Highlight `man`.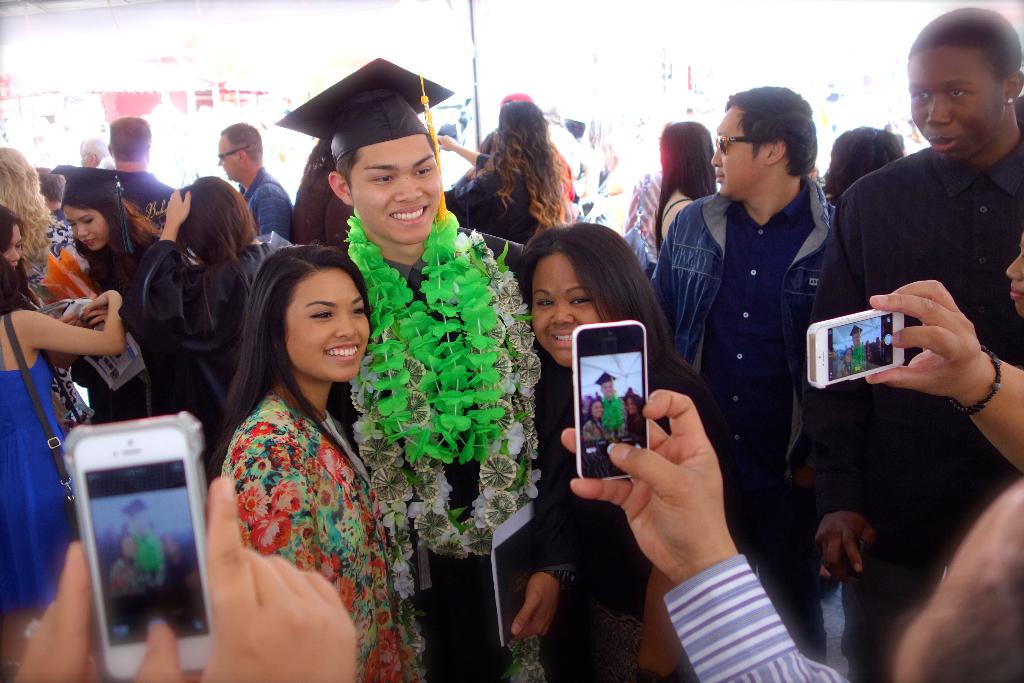
Highlighted region: bbox=(79, 136, 114, 170).
